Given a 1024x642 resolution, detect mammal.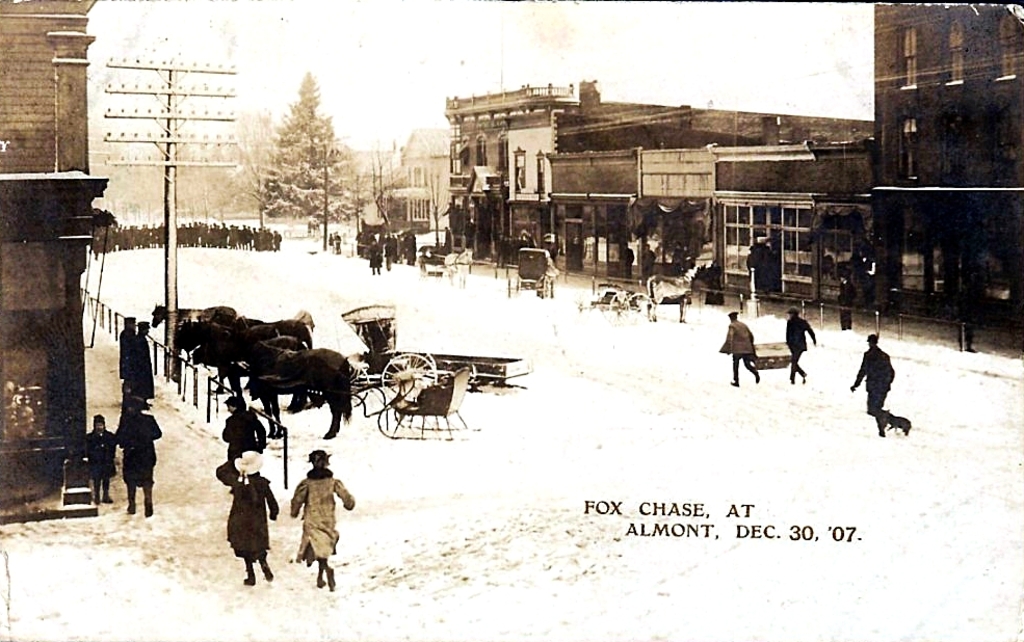
l=215, t=449, r=278, b=586.
